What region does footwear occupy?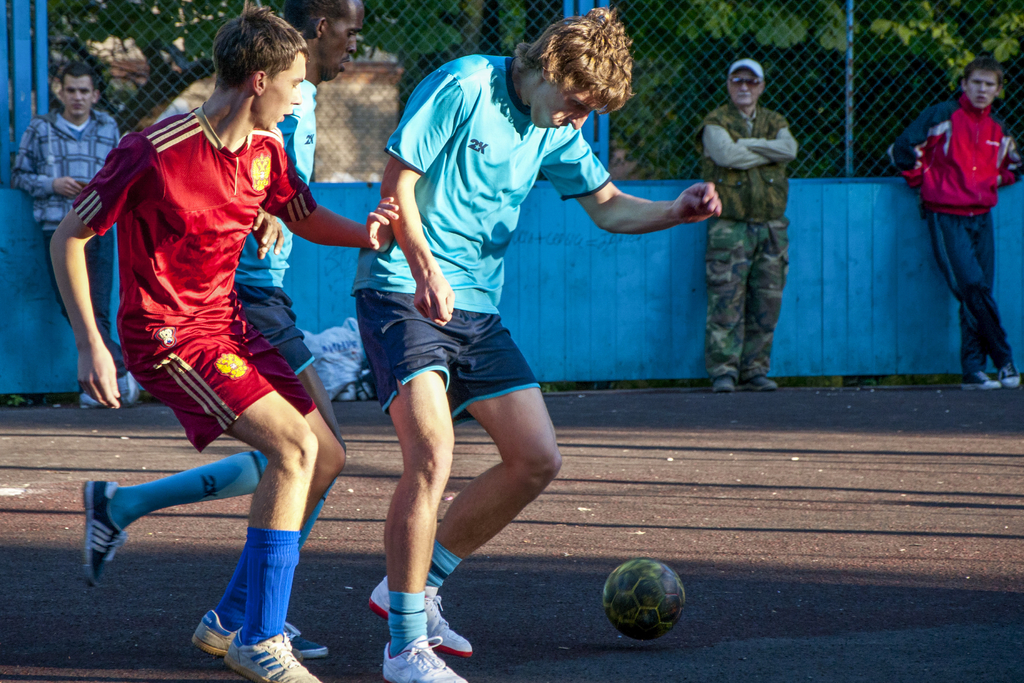
79 384 101 409.
